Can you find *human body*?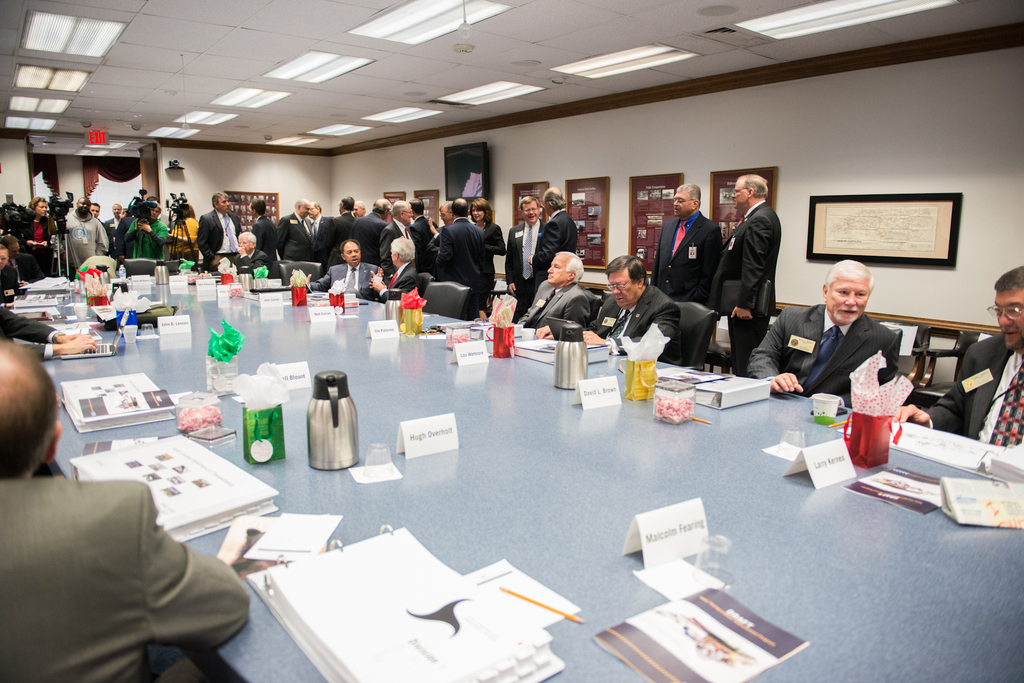
Yes, bounding box: box=[374, 261, 417, 305].
